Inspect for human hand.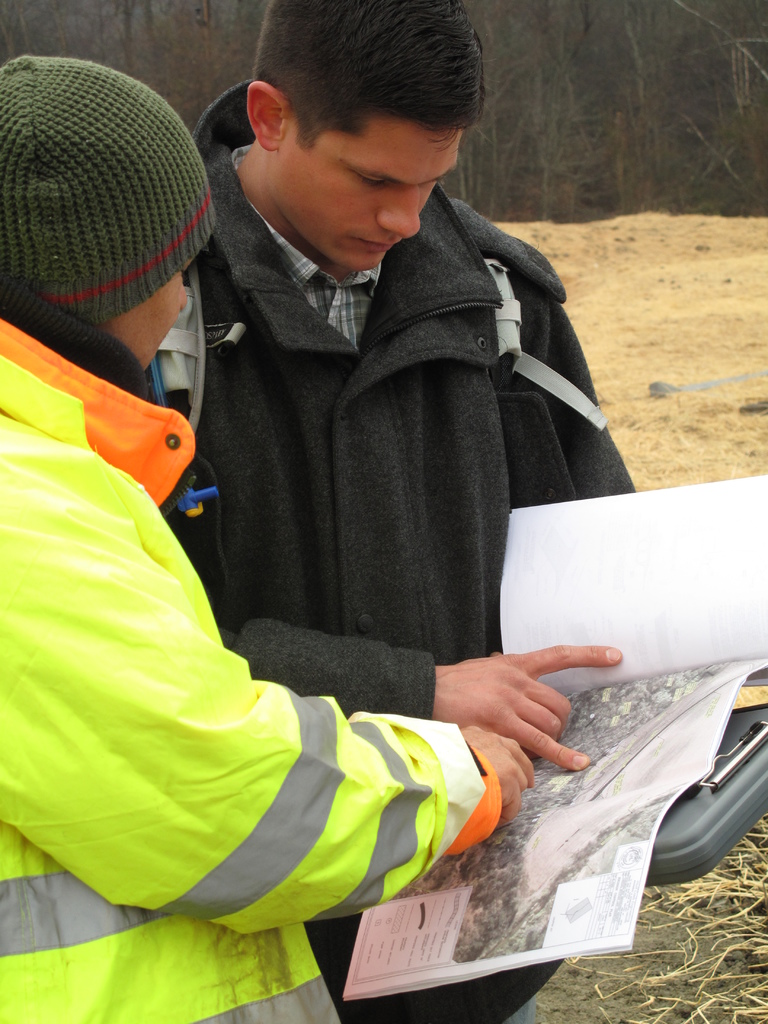
Inspection: bbox=(462, 724, 539, 829).
